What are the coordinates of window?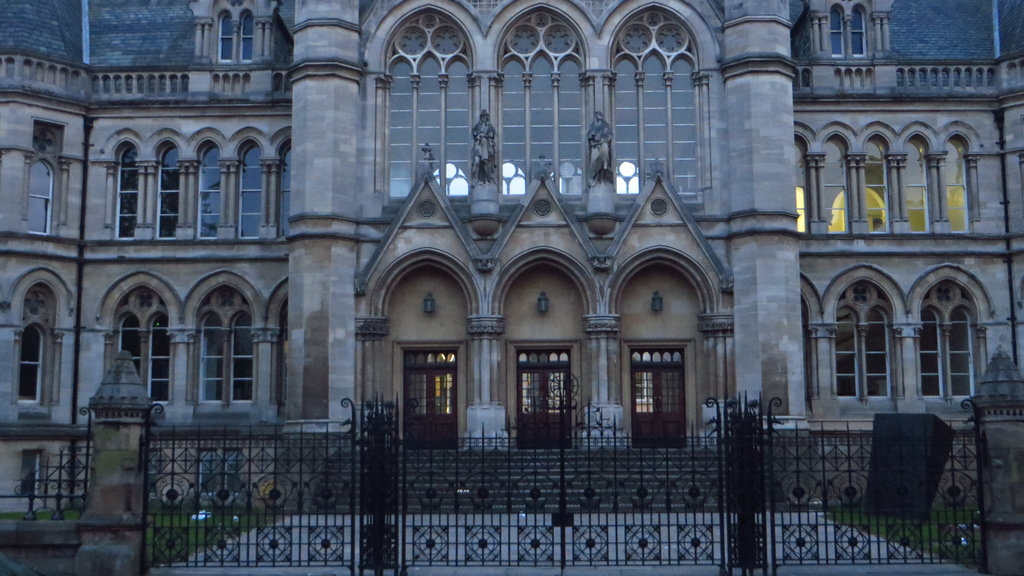
431,164,468,193.
